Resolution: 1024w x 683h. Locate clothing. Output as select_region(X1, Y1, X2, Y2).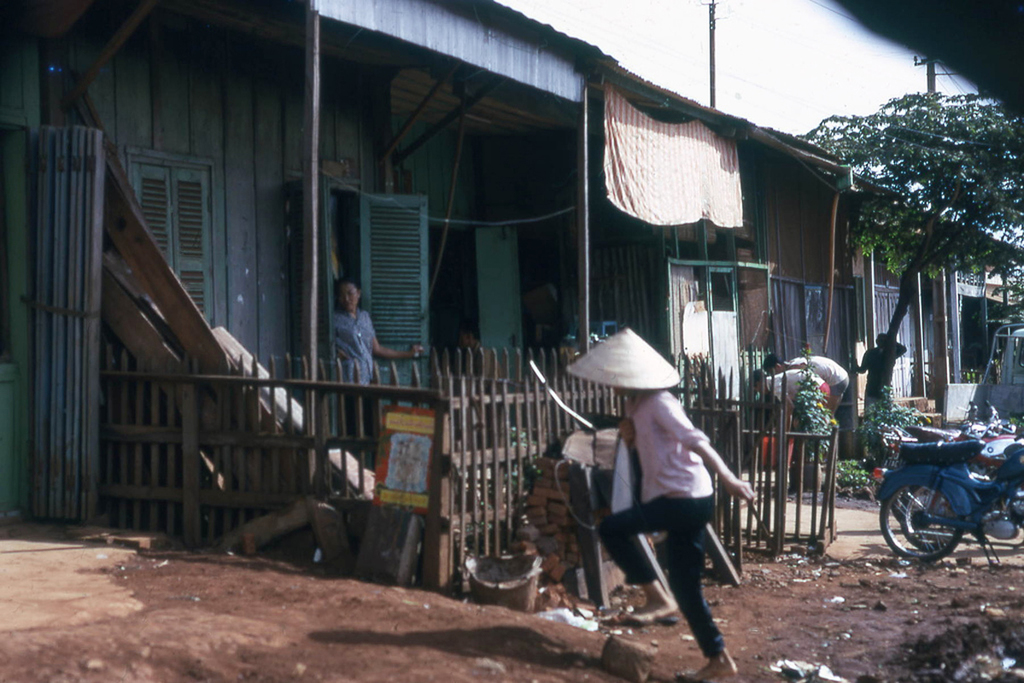
select_region(792, 352, 845, 405).
